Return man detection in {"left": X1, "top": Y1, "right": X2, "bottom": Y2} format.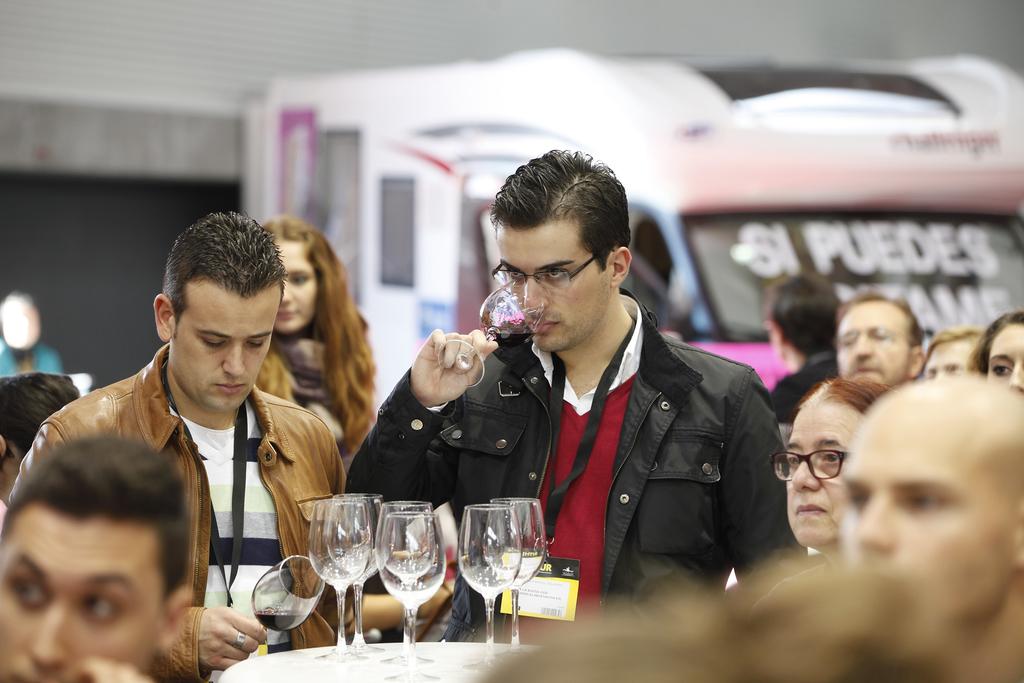
{"left": 0, "top": 429, "right": 190, "bottom": 682}.
